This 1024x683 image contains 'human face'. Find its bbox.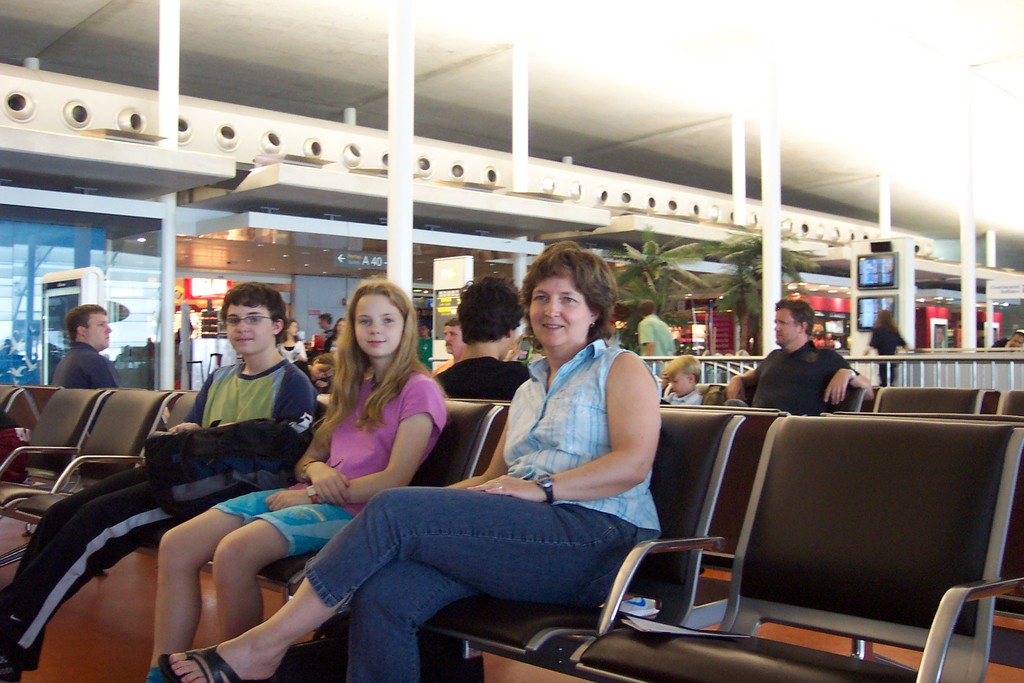
left=90, top=310, right=112, bottom=348.
